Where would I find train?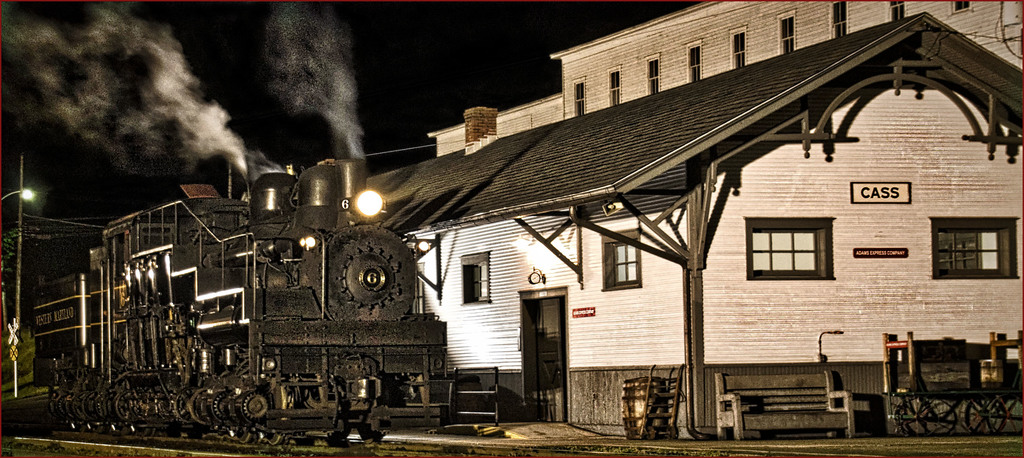
At {"x1": 31, "y1": 161, "x2": 451, "y2": 441}.
